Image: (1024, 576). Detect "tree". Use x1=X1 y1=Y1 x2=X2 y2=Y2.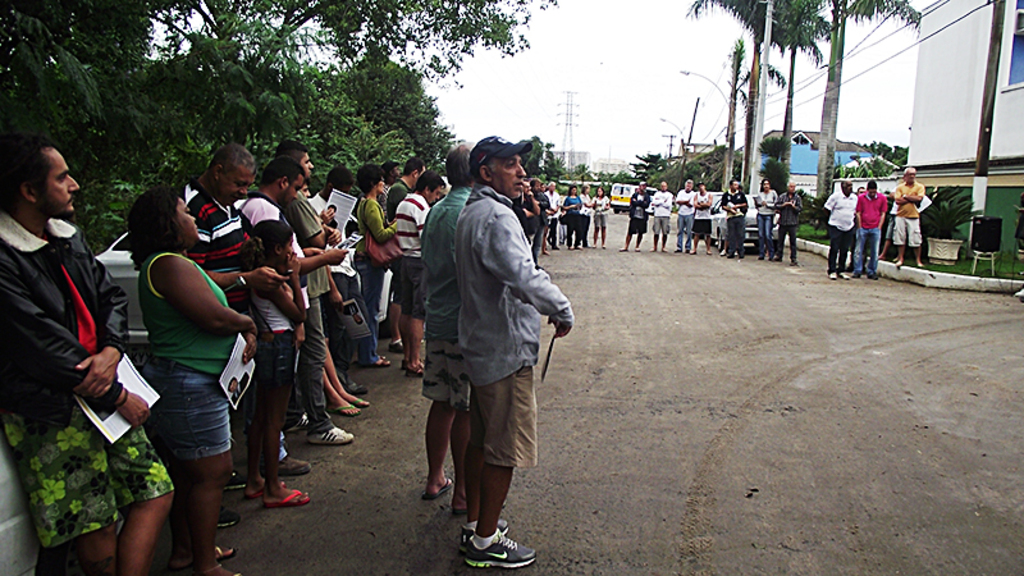
x1=628 y1=141 x2=663 y2=184.
